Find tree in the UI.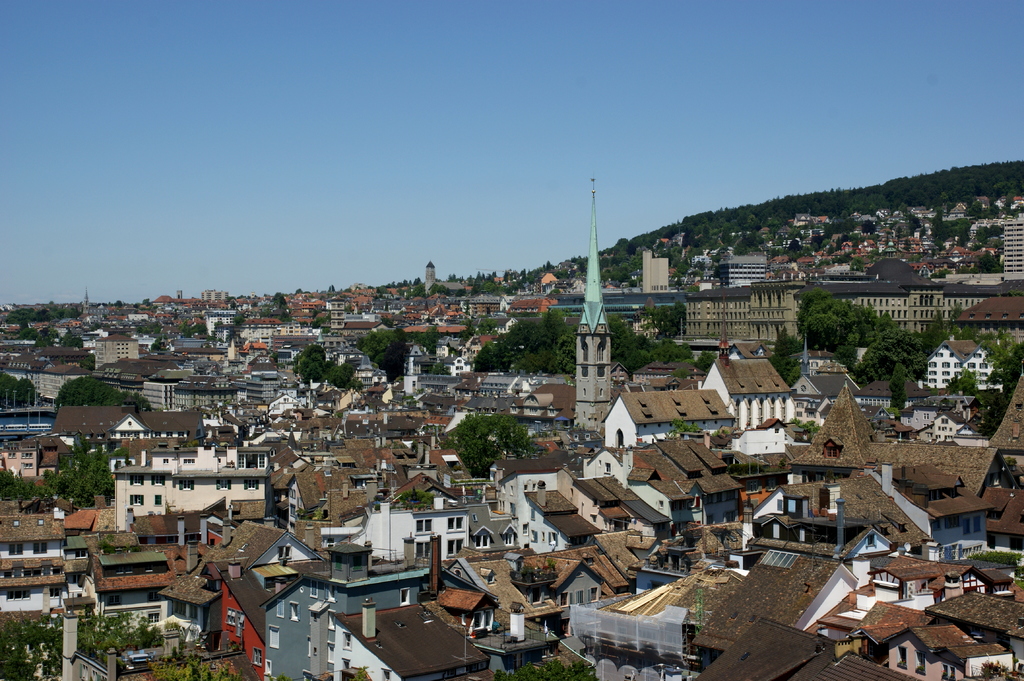
UI element at (x1=0, y1=370, x2=39, y2=408).
